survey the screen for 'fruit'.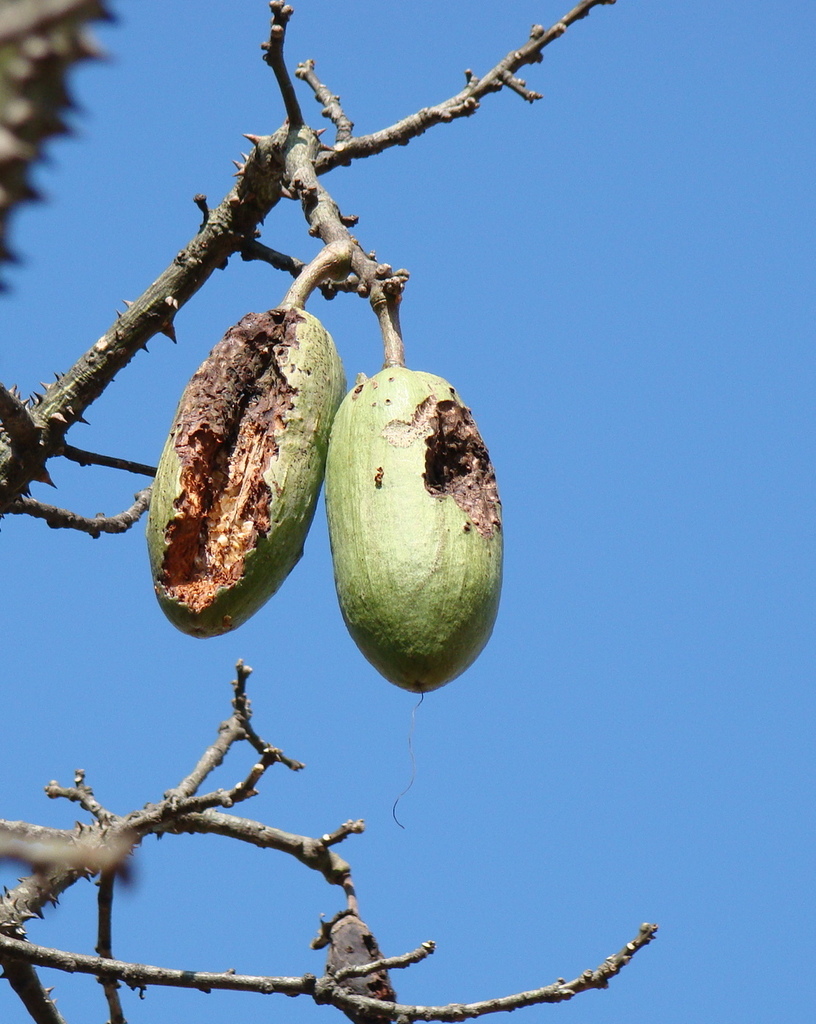
Survey found: Rect(277, 336, 485, 699).
